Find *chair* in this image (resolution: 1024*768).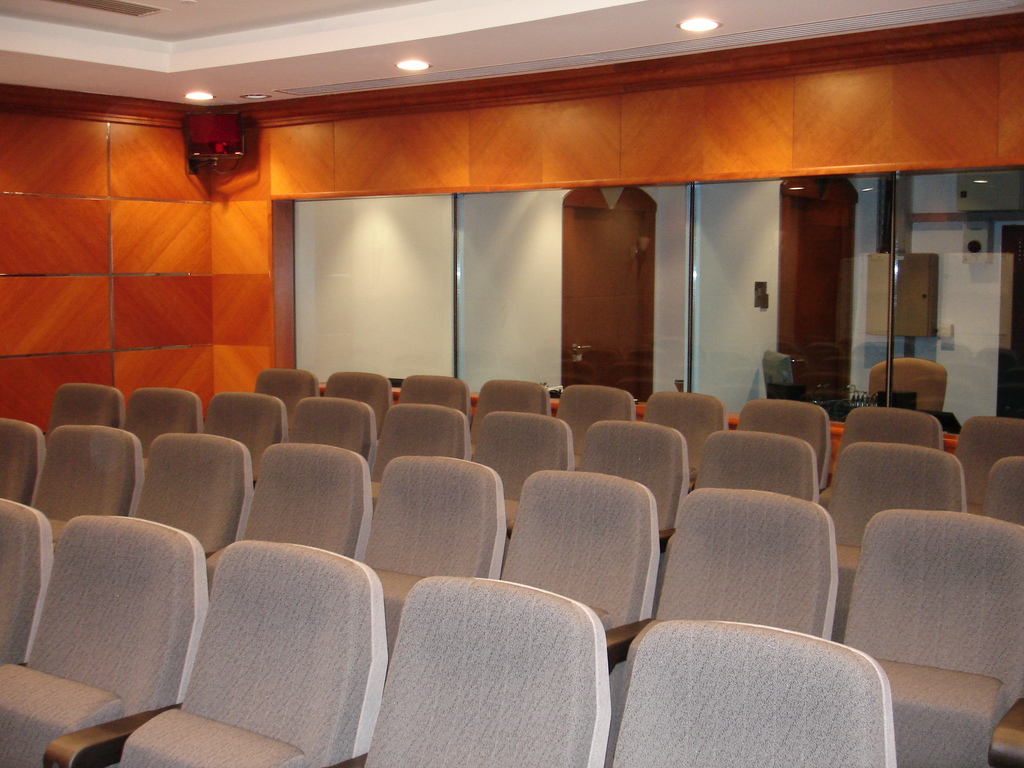
574,417,691,568.
